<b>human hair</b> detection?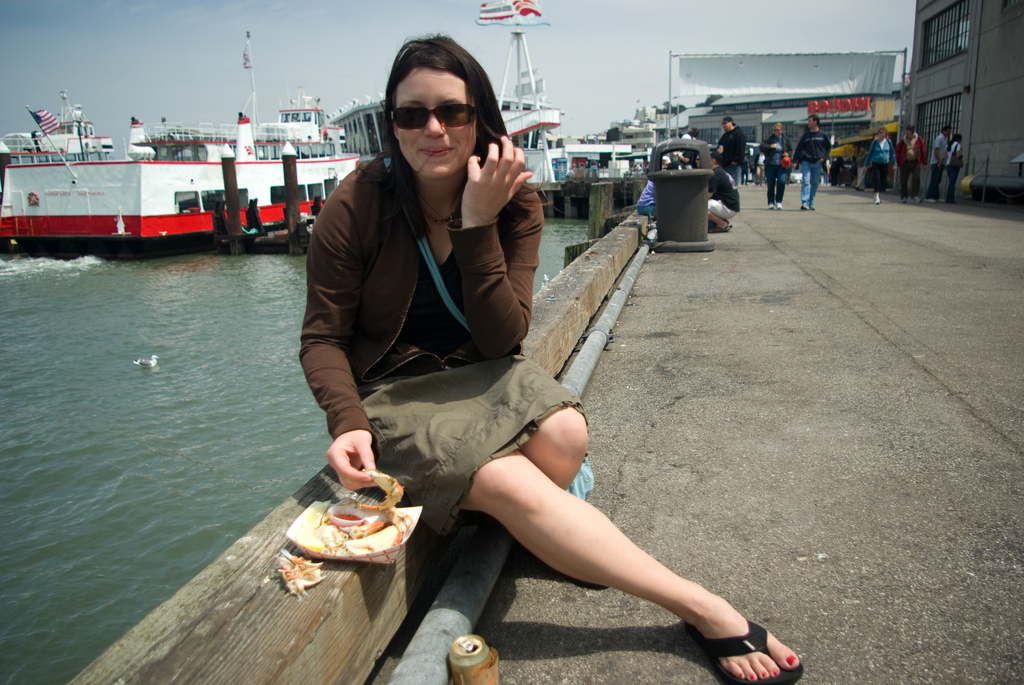
pyautogui.locateOnScreen(685, 129, 702, 139)
